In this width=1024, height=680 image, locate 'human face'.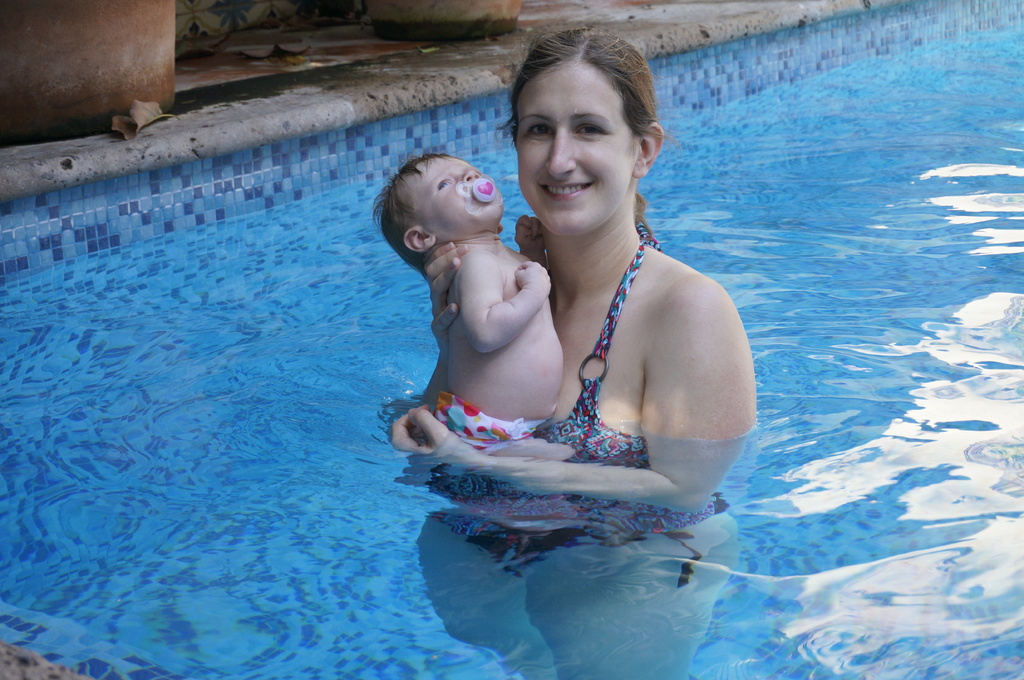
Bounding box: <box>399,155,505,233</box>.
